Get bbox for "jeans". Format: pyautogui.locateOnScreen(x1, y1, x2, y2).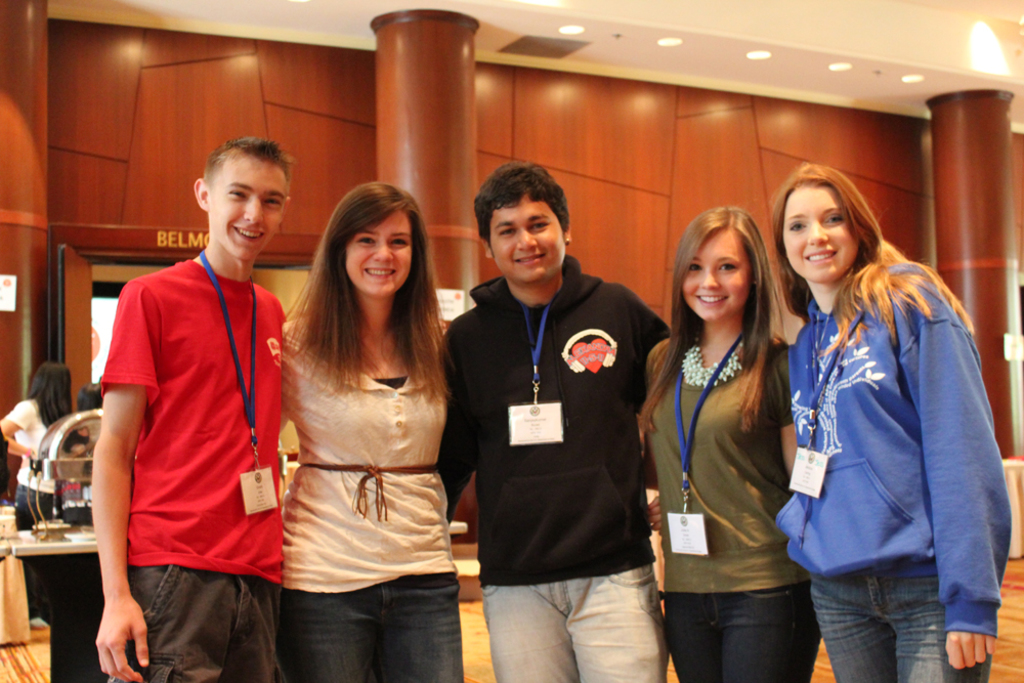
pyautogui.locateOnScreen(12, 481, 48, 528).
